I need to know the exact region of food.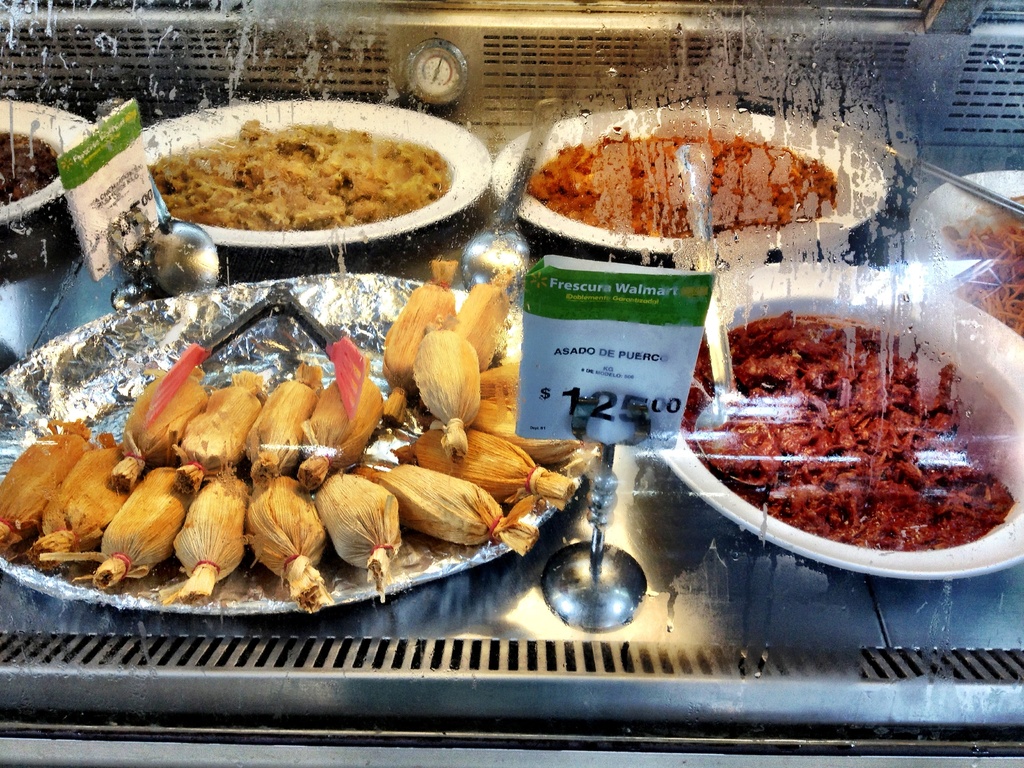
Region: box(91, 463, 194, 584).
